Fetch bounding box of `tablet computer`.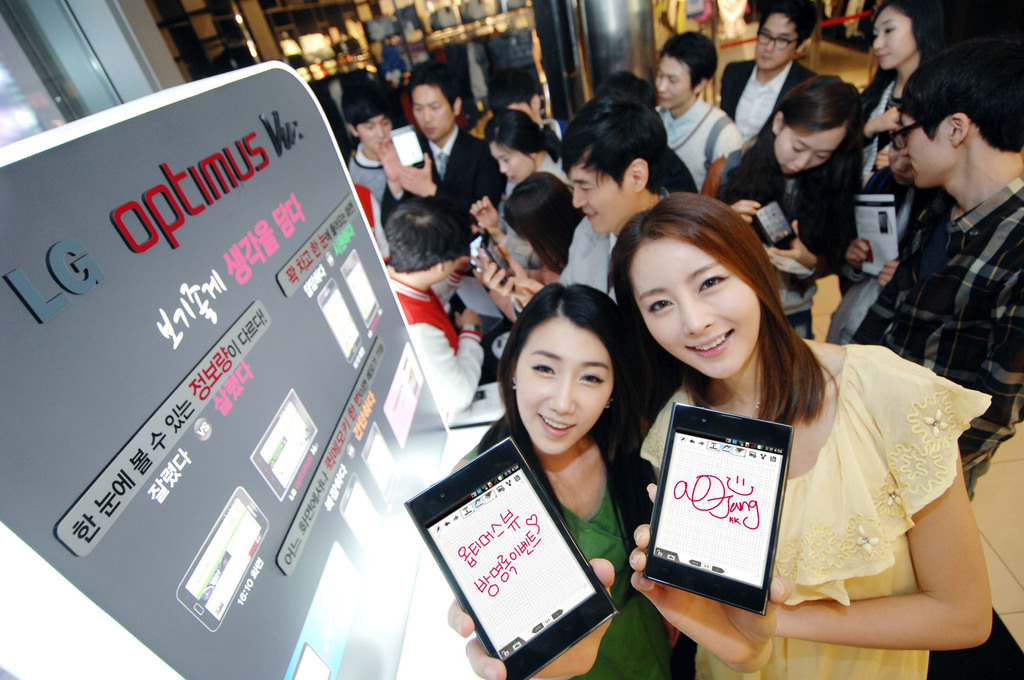
Bbox: pyautogui.locateOnScreen(403, 435, 618, 679).
